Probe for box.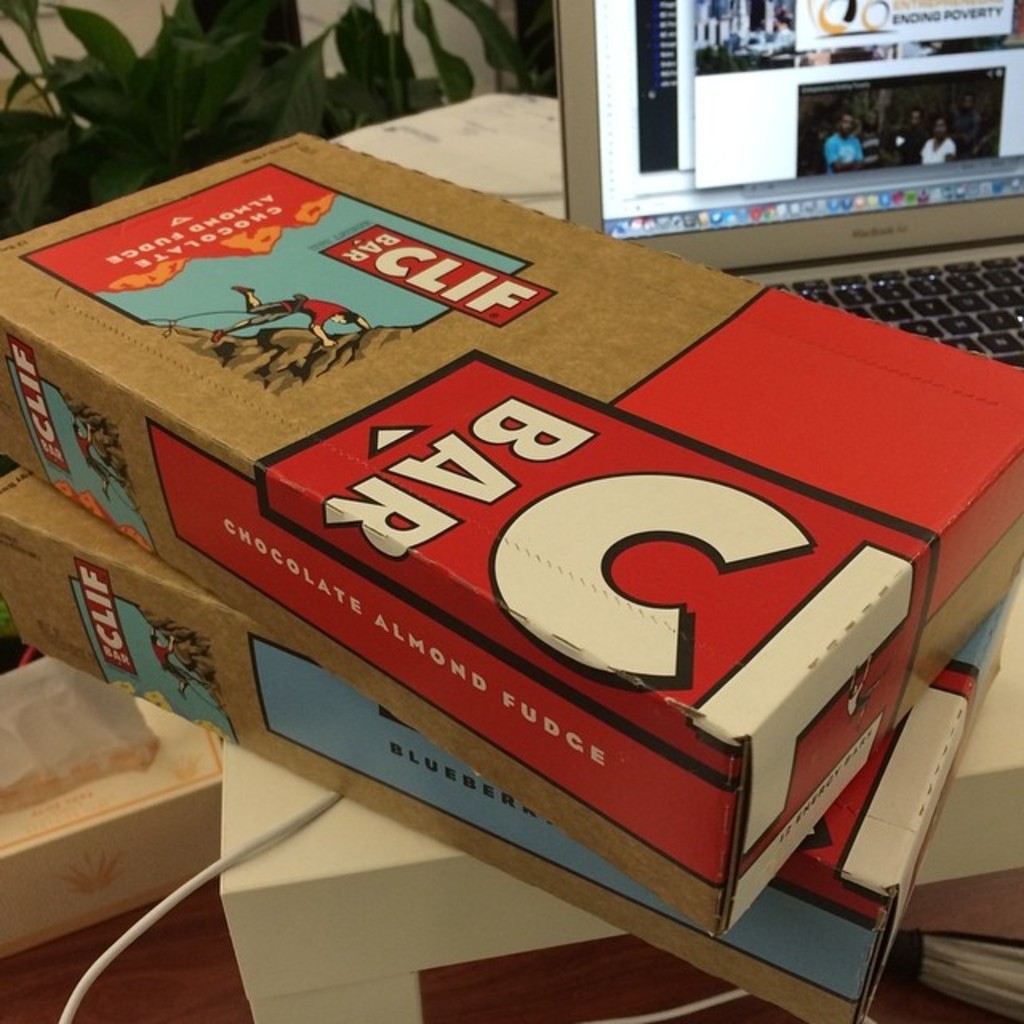
Probe result: x1=0 y1=123 x2=1022 y2=928.
